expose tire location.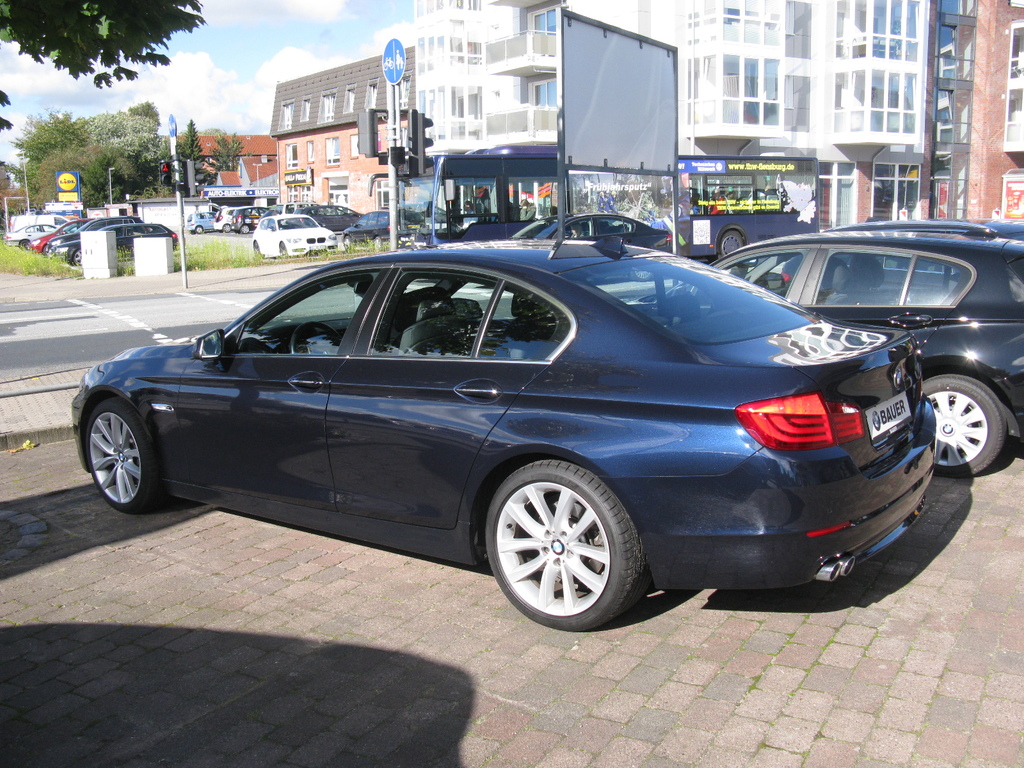
Exposed at 88:397:164:512.
